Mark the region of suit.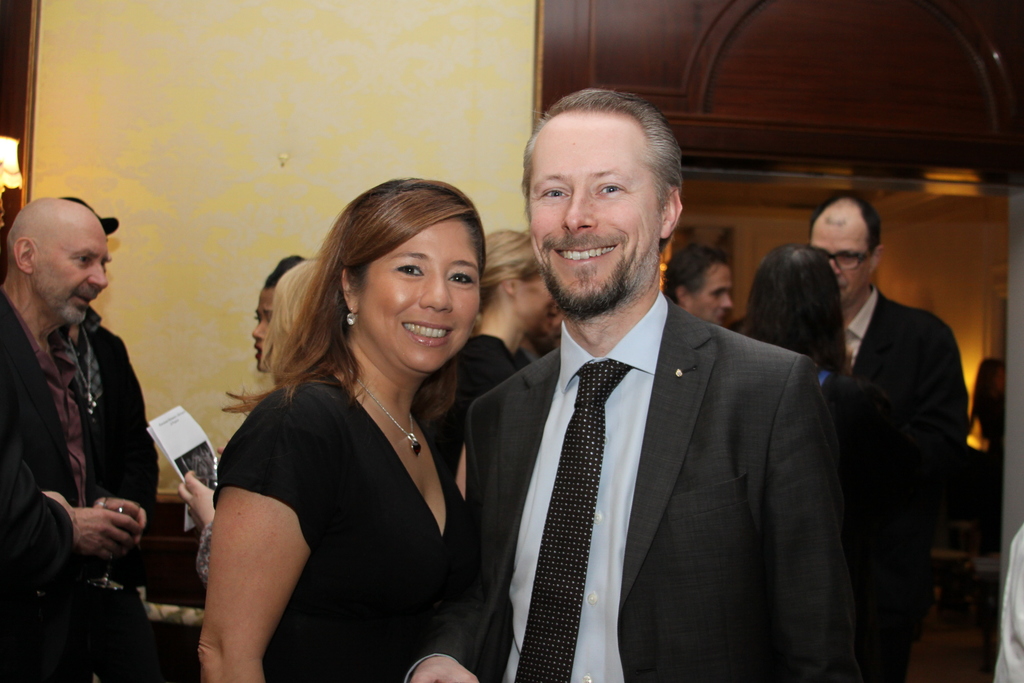
Region: select_region(834, 290, 972, 681).
